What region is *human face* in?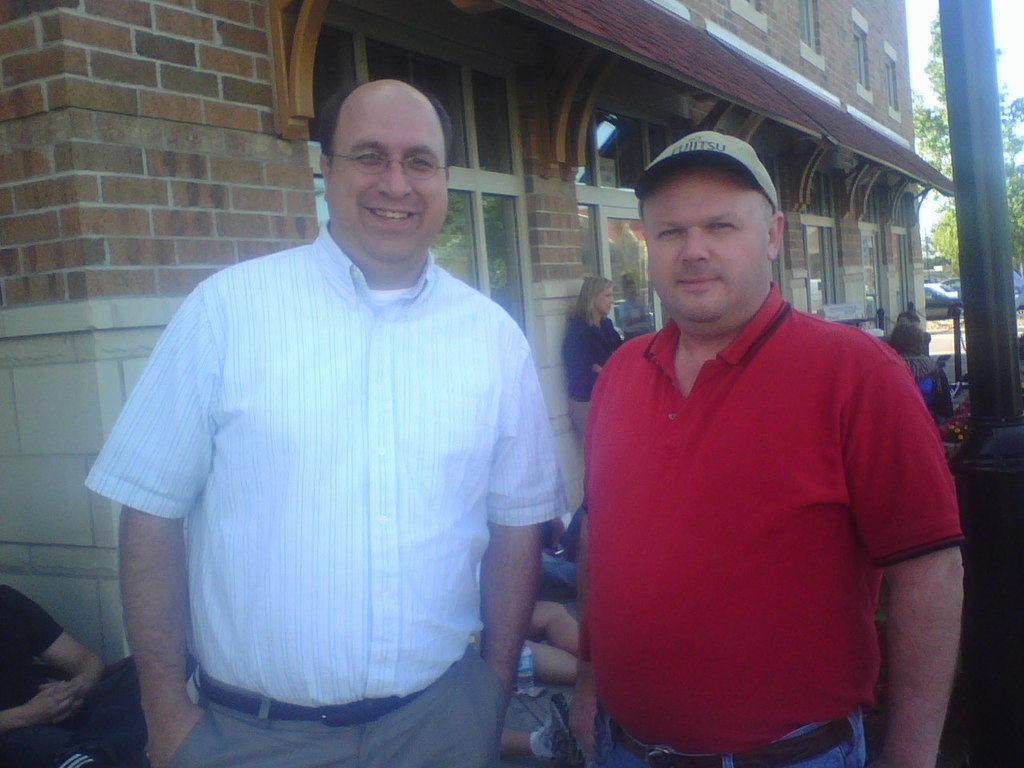
bbox=(597, 290, 615, 311).
